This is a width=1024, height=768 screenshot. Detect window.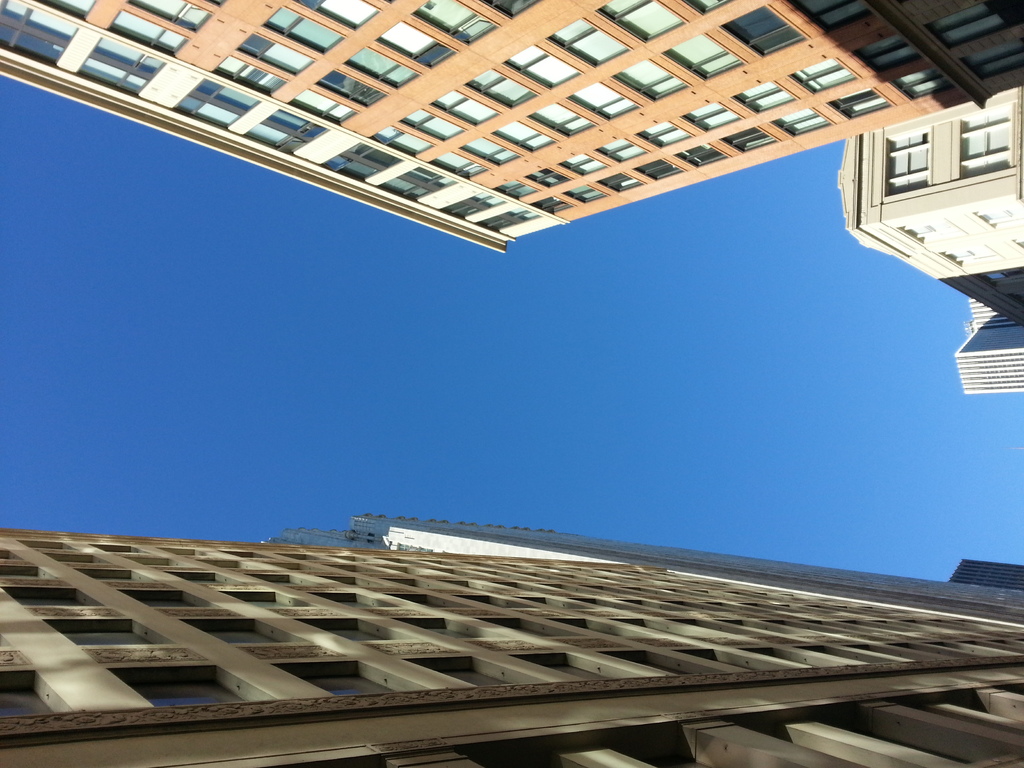
x1=482, y1=120, x2=547, y2=152.
